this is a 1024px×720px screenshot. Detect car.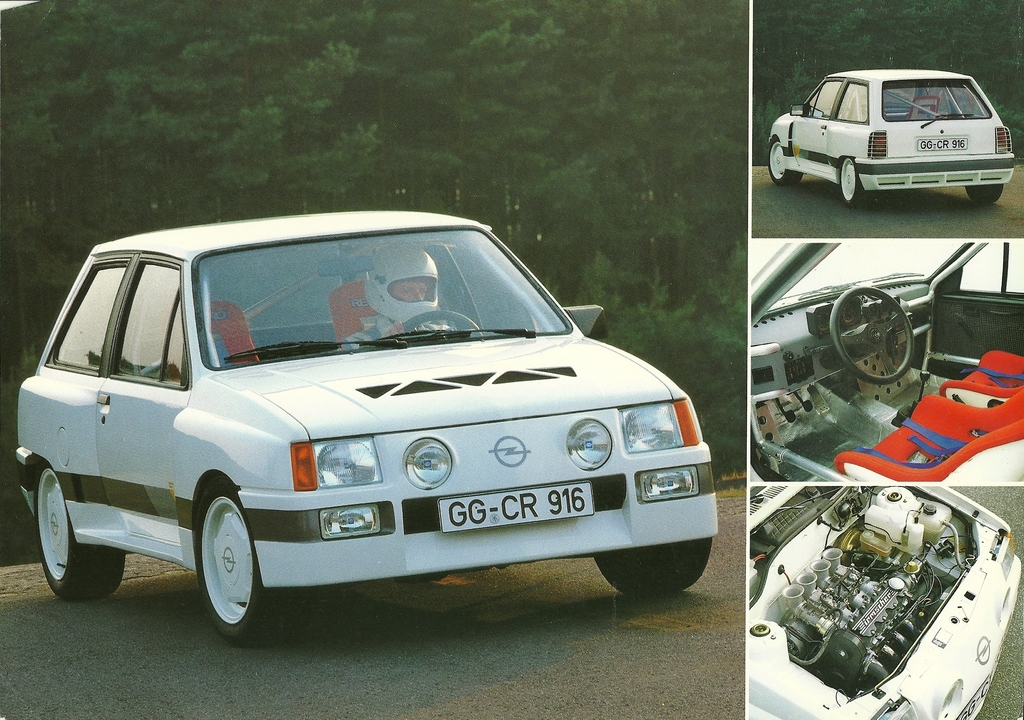
detection(770, 64, 1022, 210).
